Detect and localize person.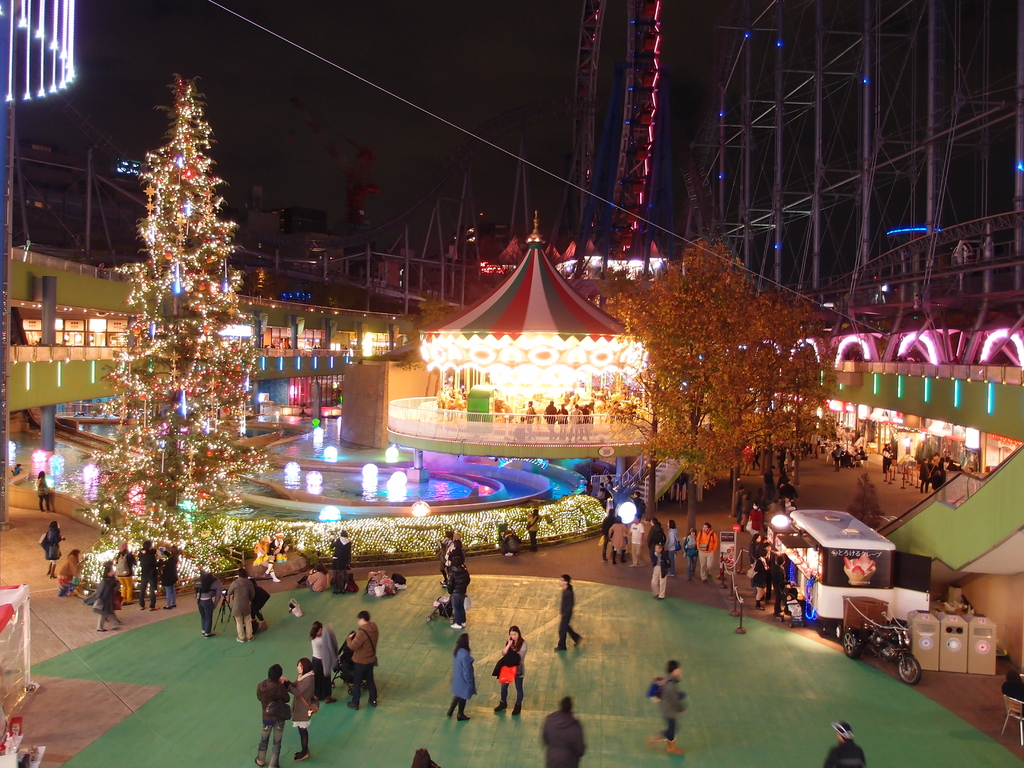
Localized at (799, 433, 811, 460).
